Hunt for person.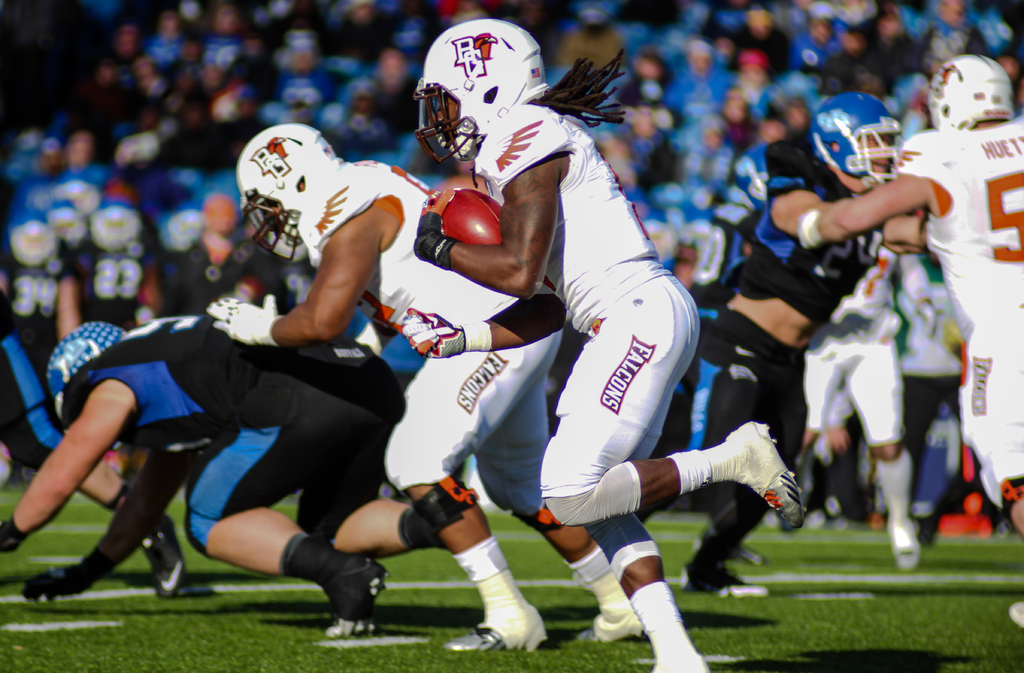
Hunted down at (x1=876, y1=54, x2=1023, y2=637).
